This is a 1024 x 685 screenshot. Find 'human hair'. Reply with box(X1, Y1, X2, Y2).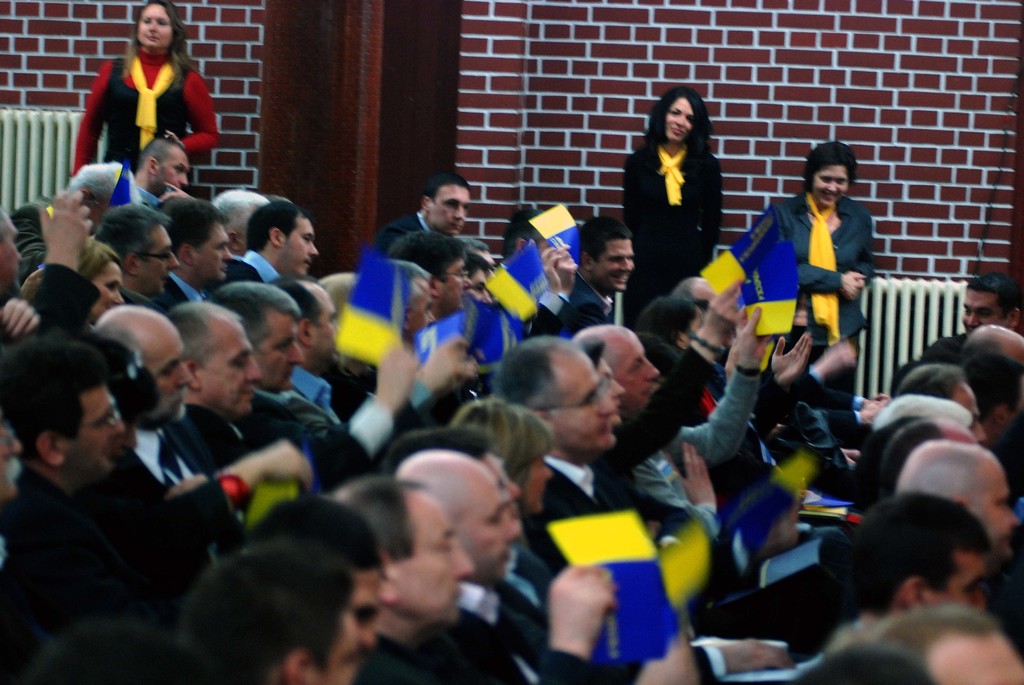
box(581, 215, 632, 260).
